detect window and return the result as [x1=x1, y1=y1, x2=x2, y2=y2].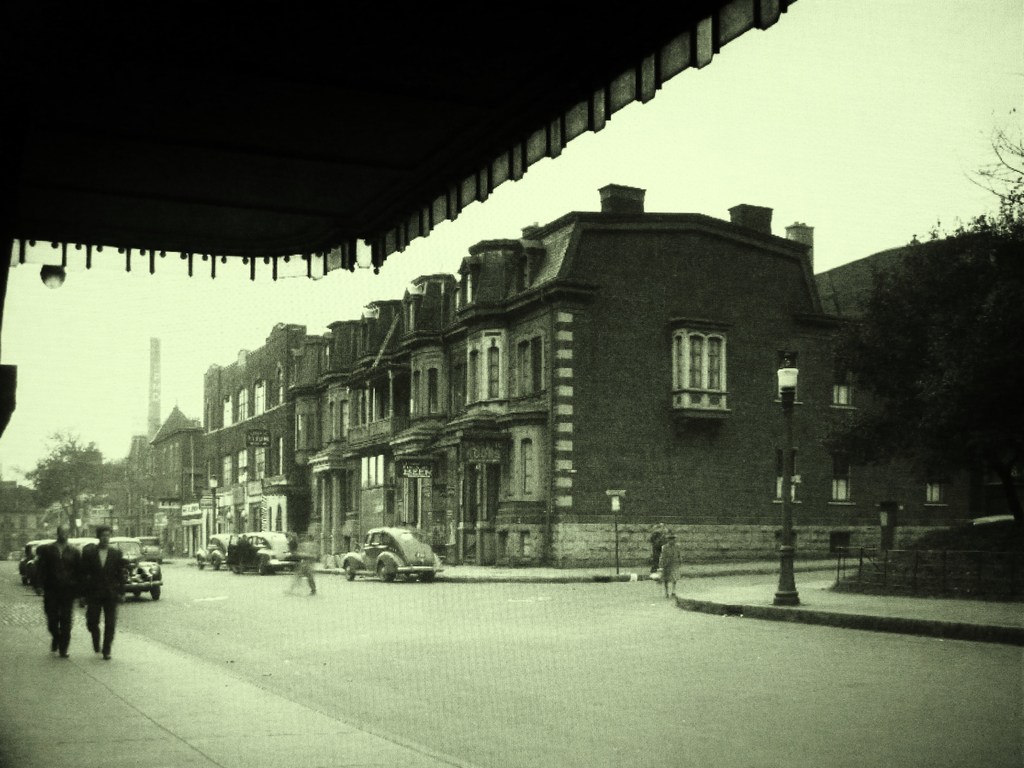
[x1=822, y1=356, x2=857, y2=410].
